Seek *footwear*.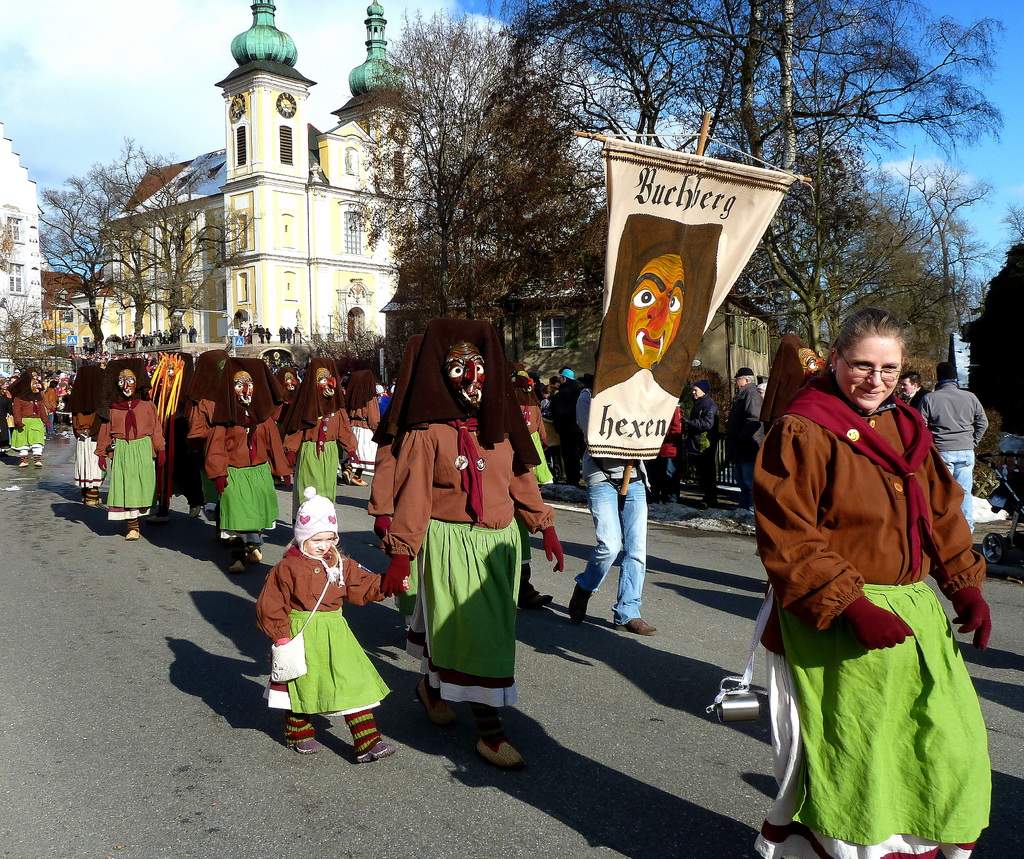
bbox=[518, 593, 555, 617].
